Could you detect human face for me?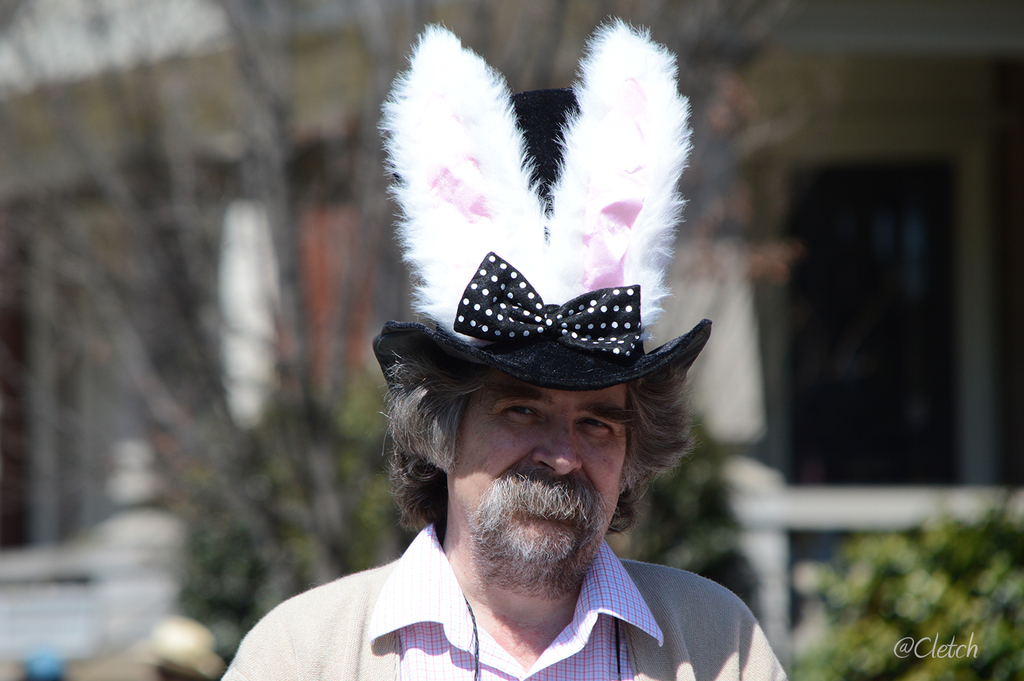
Detection result: bbox=[449, 372, 629, 595].
